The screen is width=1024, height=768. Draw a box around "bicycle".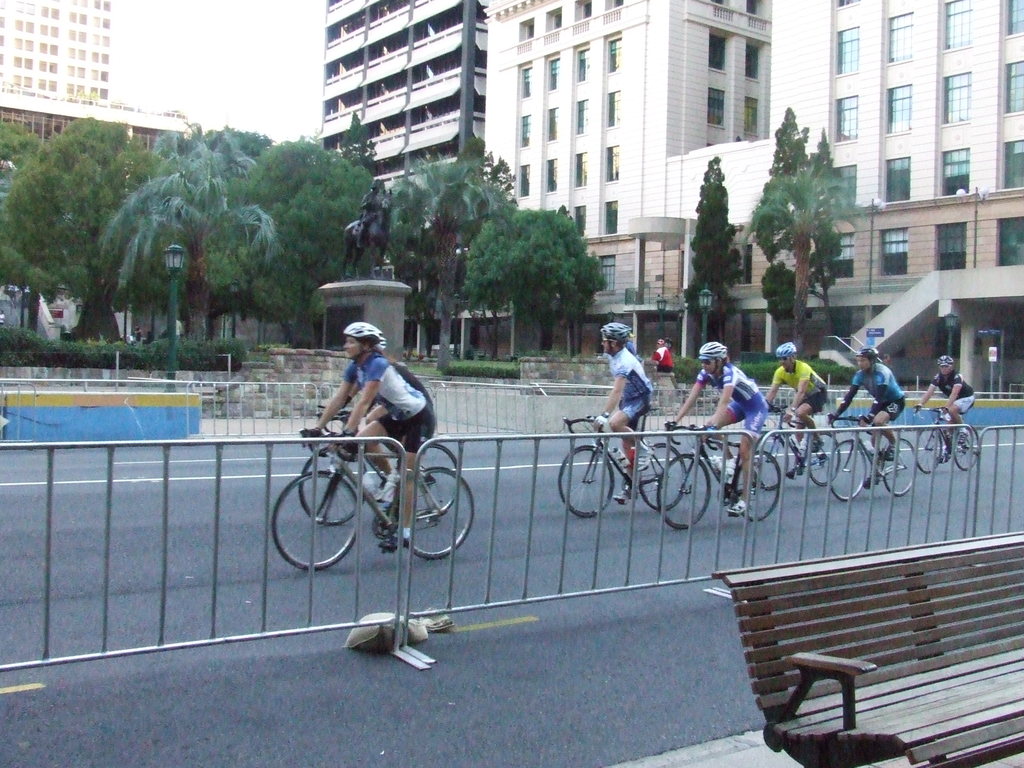
x1=654, y1=419, x2=780, y2=533.
